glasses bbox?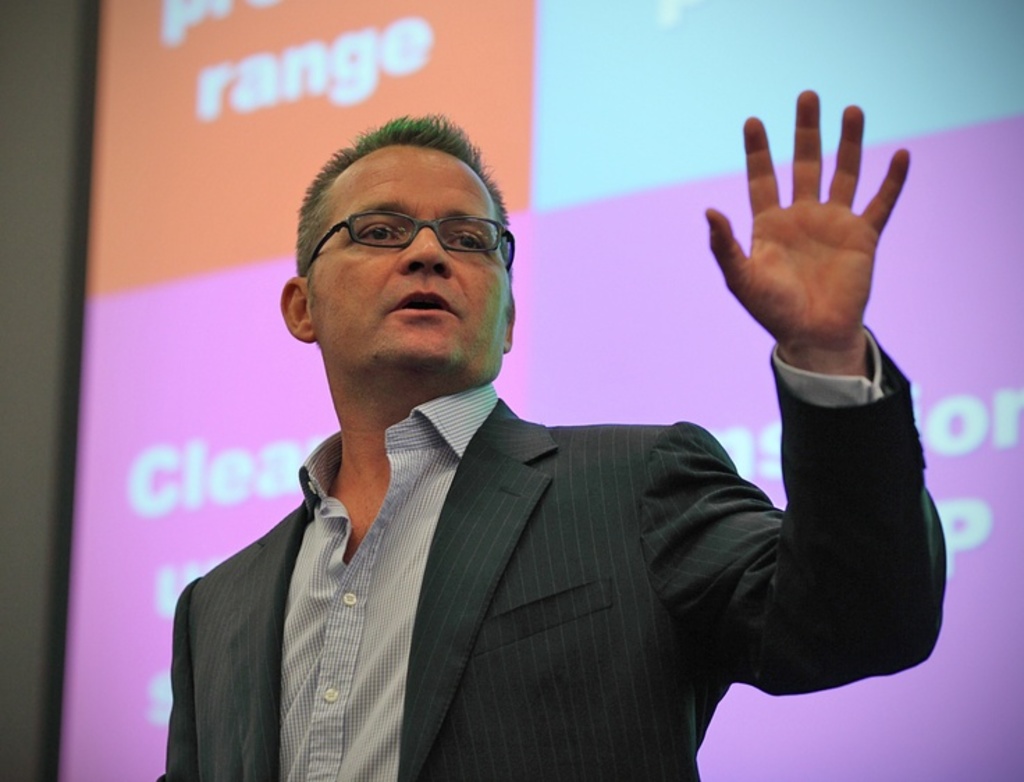
{"x1": 302, "y1": 207, "x2": 516, "y2": 276}
